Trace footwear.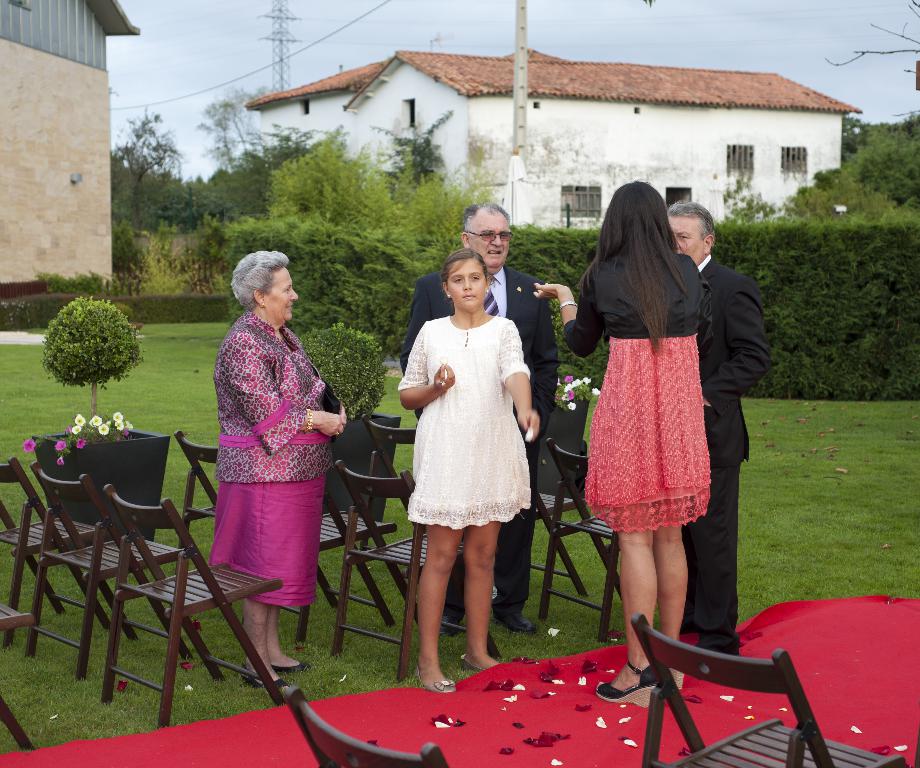
Traced to 600,666,651,708.
